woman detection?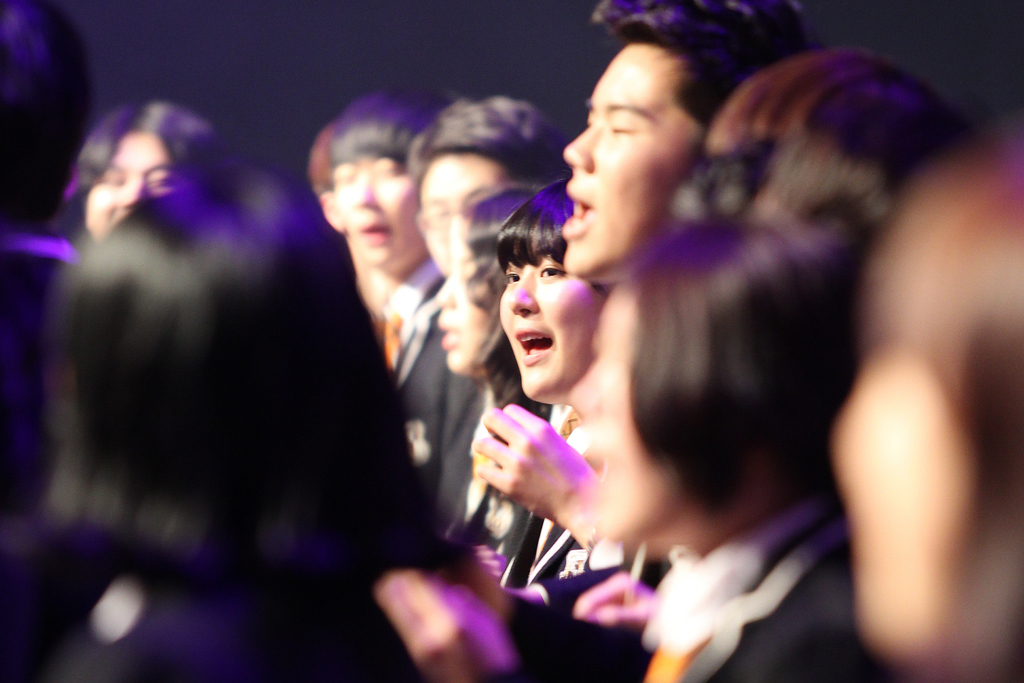
487,174,609,586
